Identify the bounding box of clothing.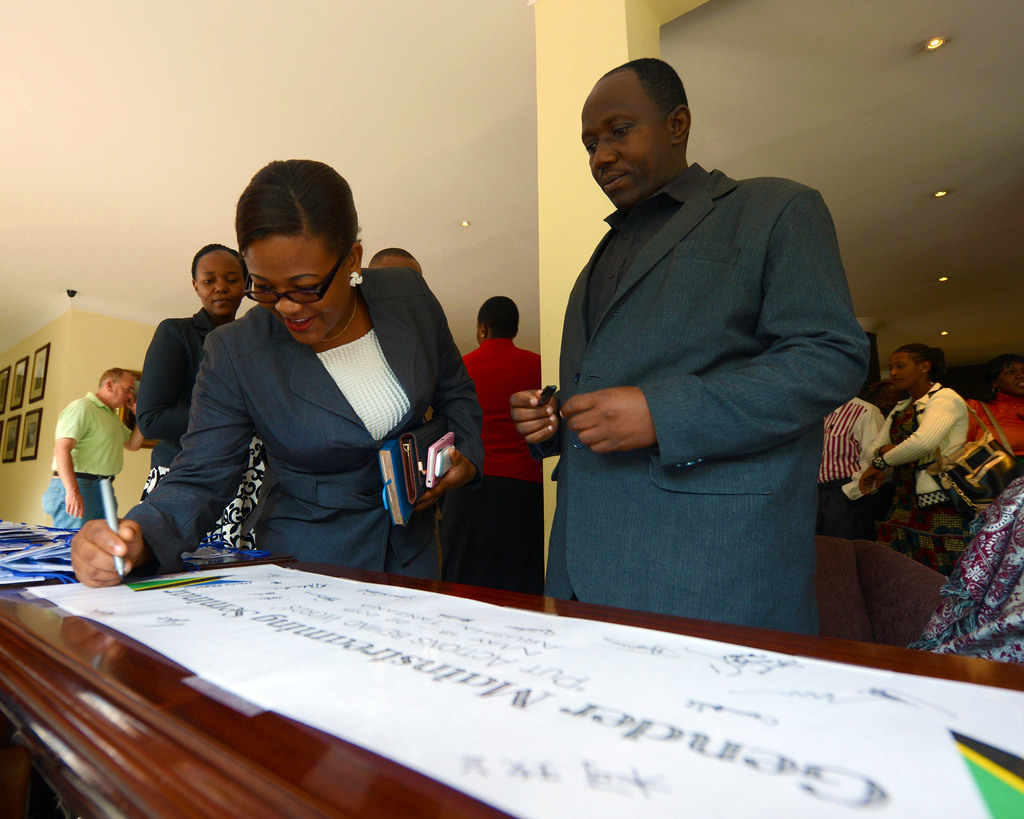
box=[134, 310, 258, 546].
